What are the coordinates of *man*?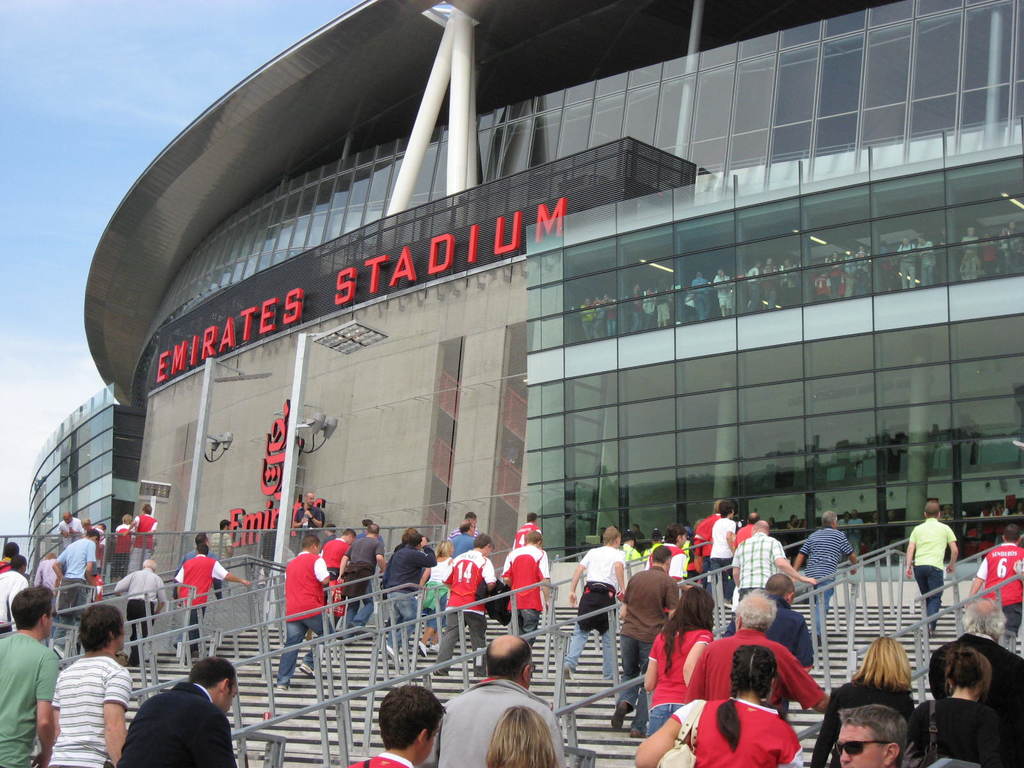
(0,584,65,767).
